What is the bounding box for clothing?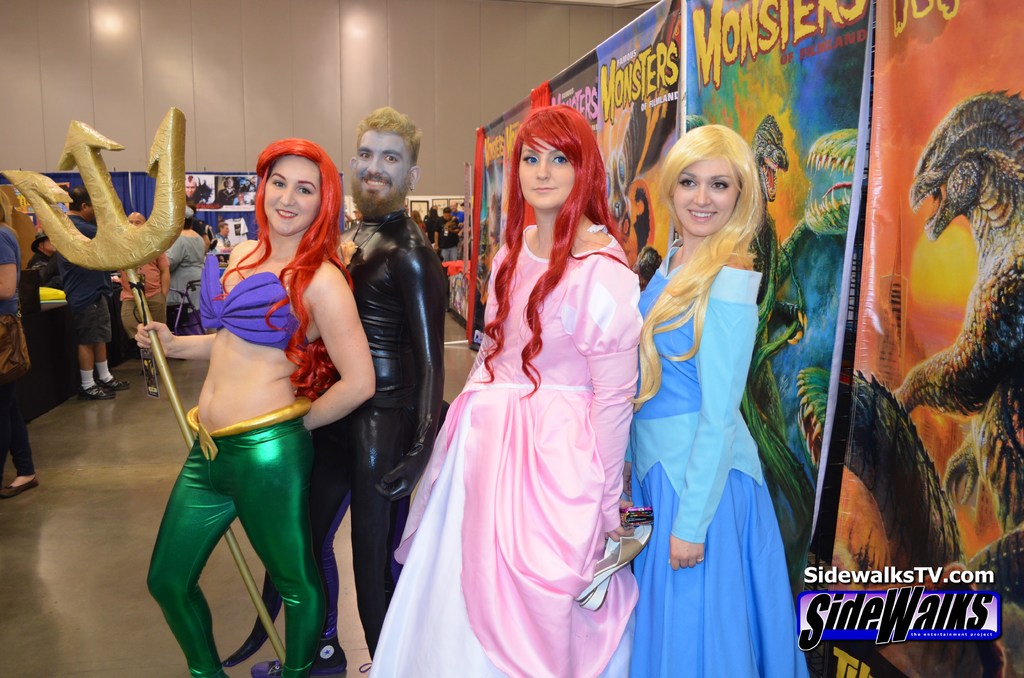
192,246,306,350.
